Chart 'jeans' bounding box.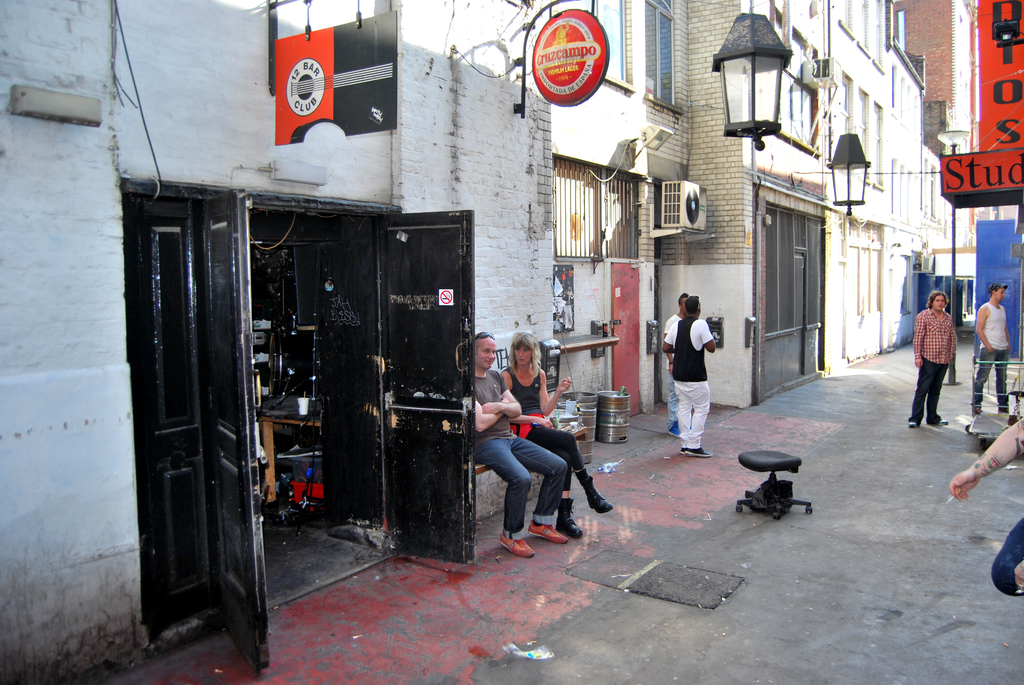
Charted: locate(486, 448, 582, 543).
